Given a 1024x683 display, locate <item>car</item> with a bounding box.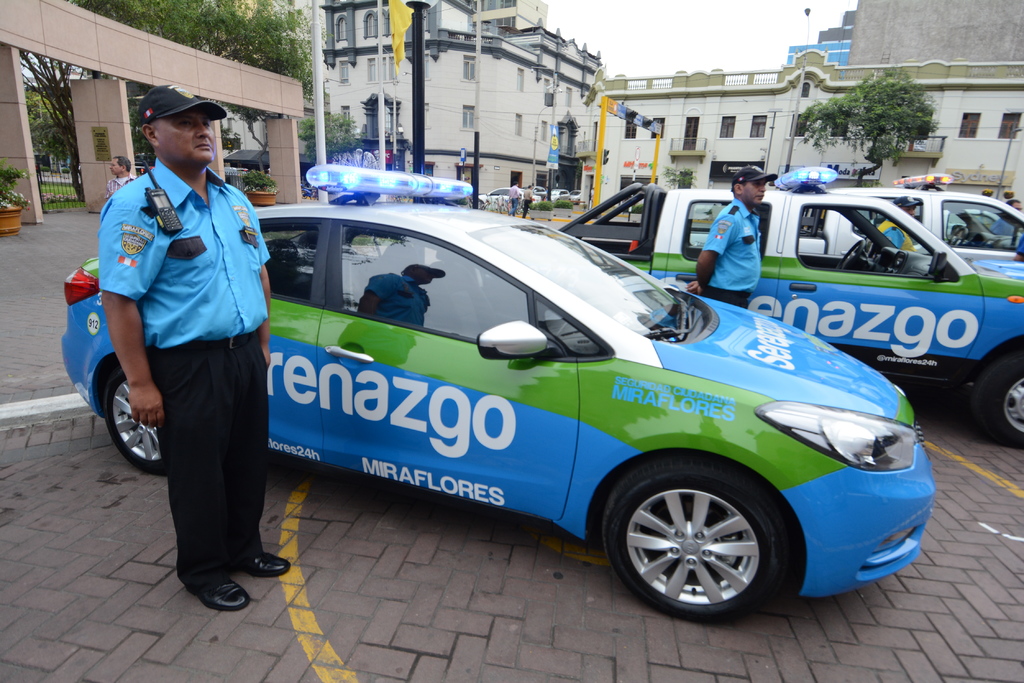
Located: 477/183/543/211.
